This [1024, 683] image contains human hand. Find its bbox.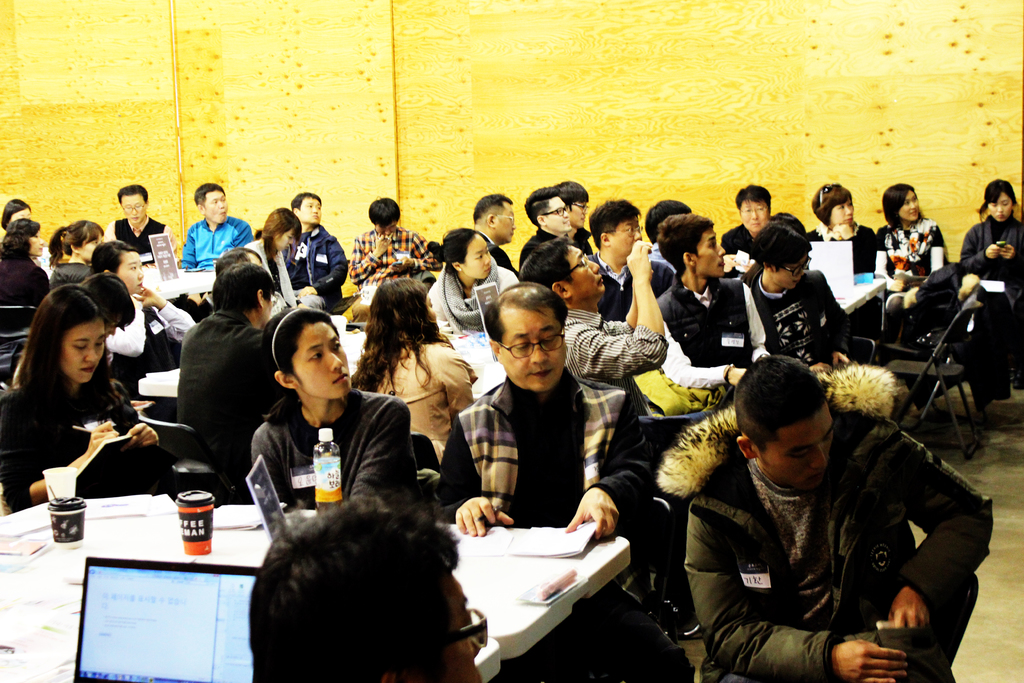
<region>887, 279, 909, 292</region>.
